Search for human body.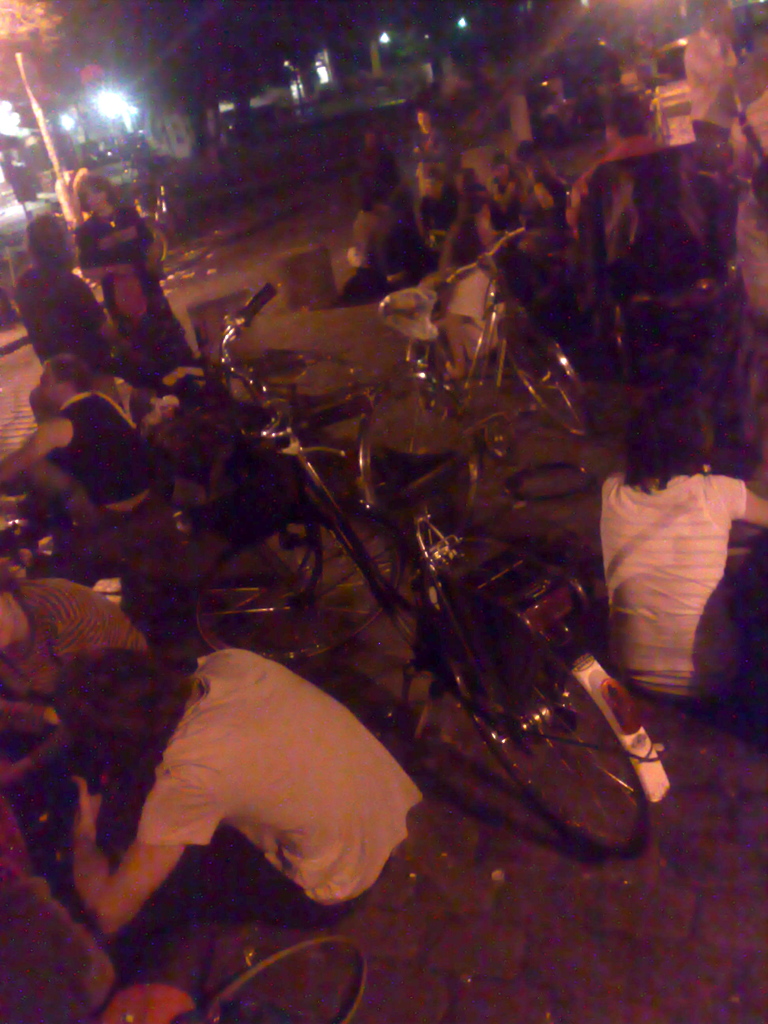
Found at bbox=[18, 259, 109, 389].
